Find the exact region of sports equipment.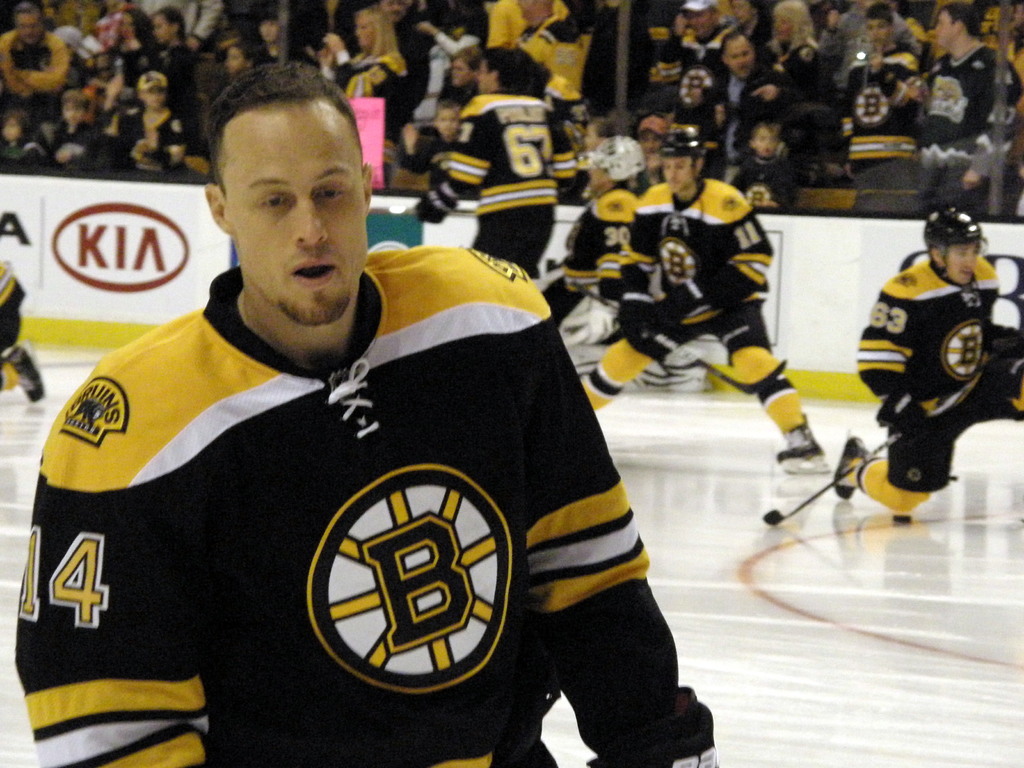
Exact region: 783, 428, 830, 471.
